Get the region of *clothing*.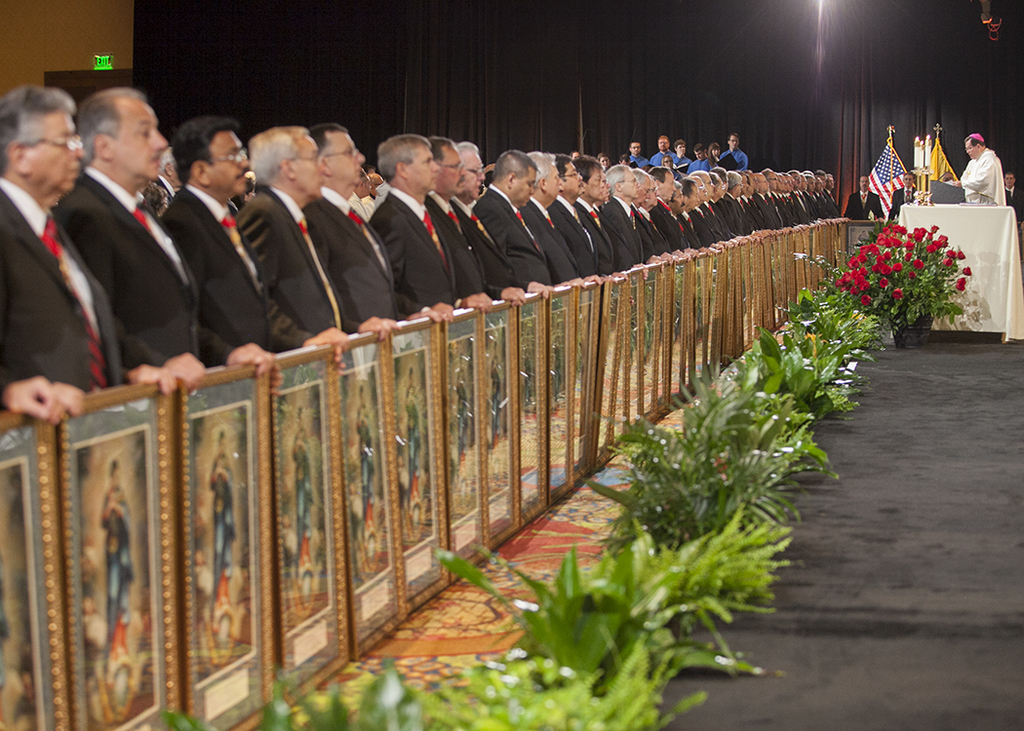
select_region(59, 167, 239, 369).
